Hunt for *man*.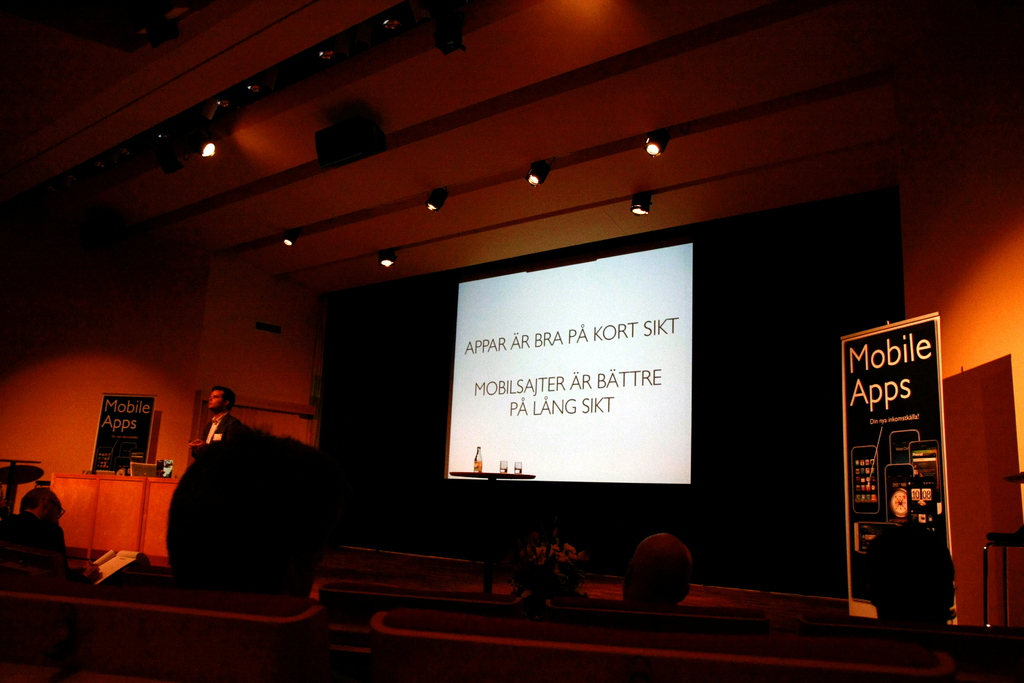
Hunted down at <region>857, 520, 954, 639</region>.
